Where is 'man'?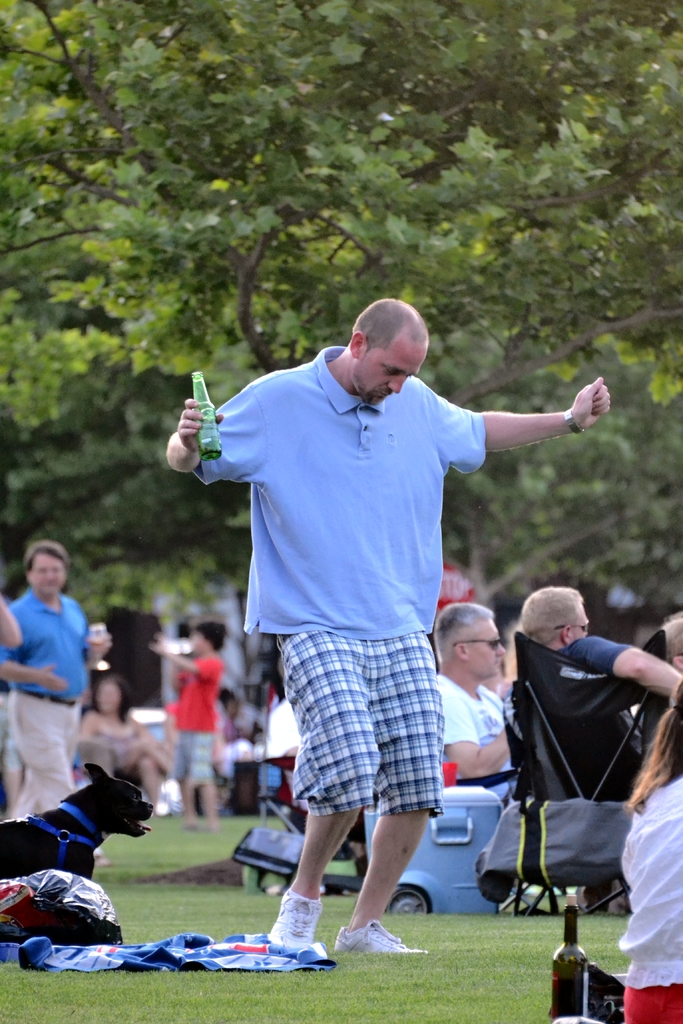
box=[0, 554, 115, 862].
